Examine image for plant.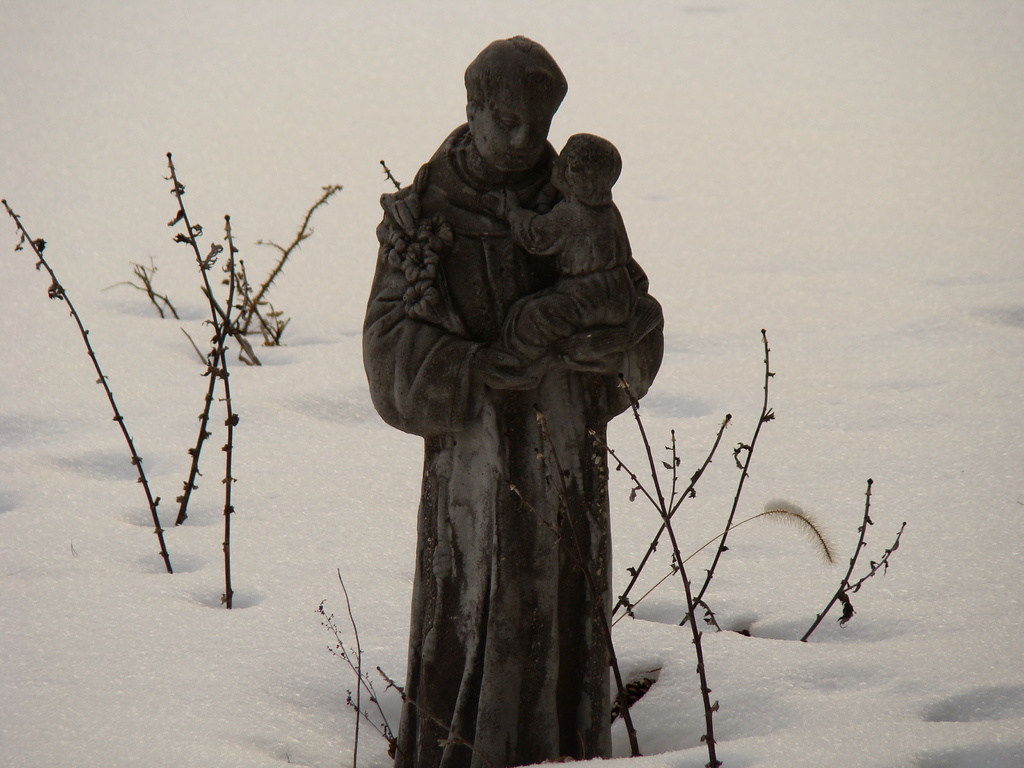
Examination result: bbox(787, 474, 915, 643).
